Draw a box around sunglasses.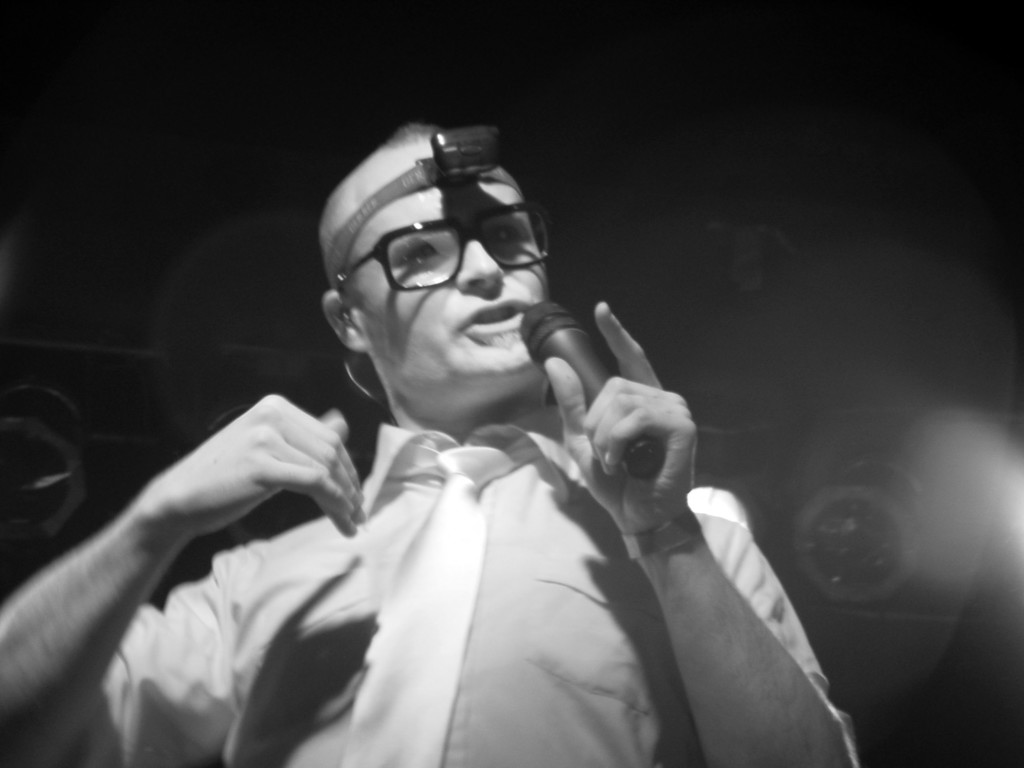
[333, 203, 550, 294].
